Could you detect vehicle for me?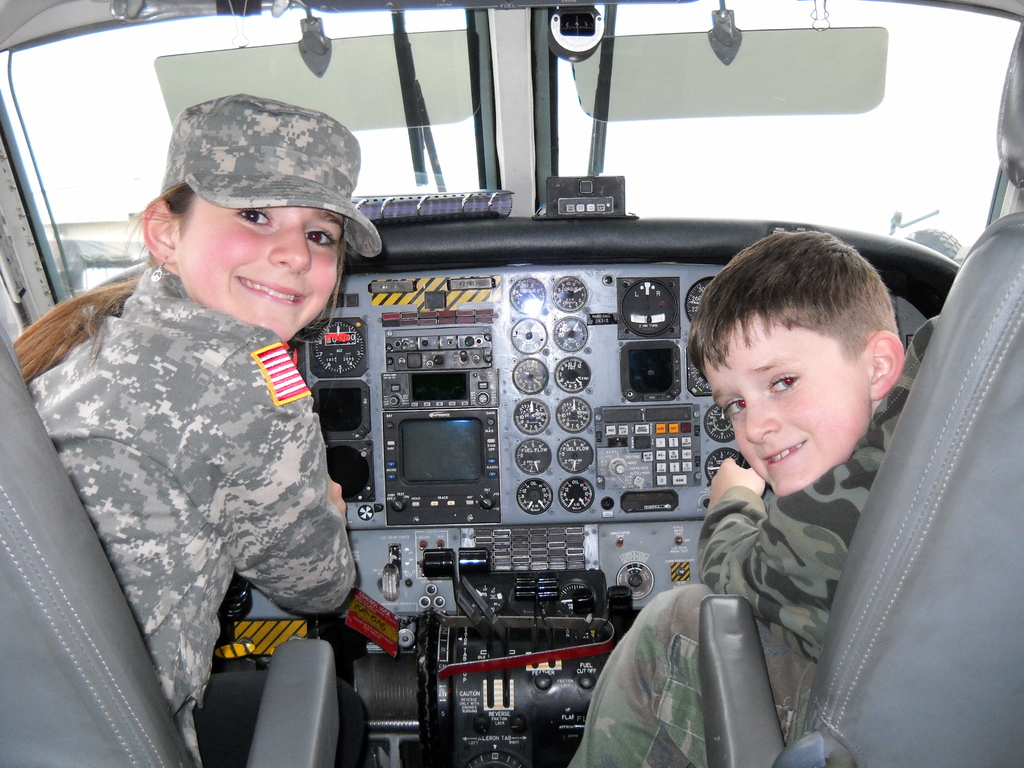
Detection result: crop(0, 0, 1023, 767).
